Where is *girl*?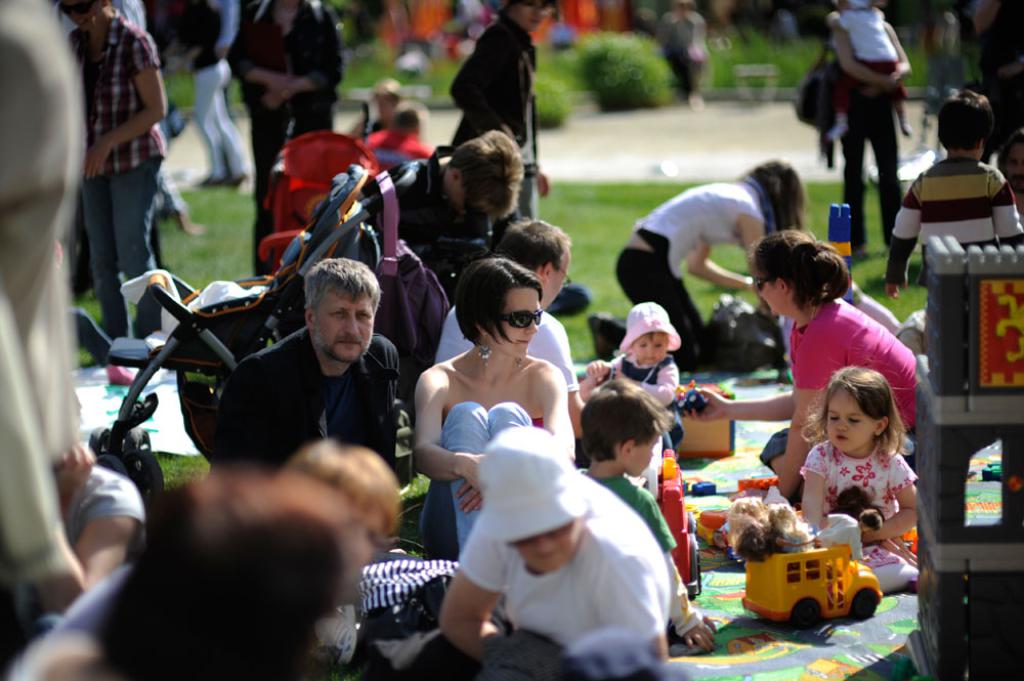
[416,254,573,560].
